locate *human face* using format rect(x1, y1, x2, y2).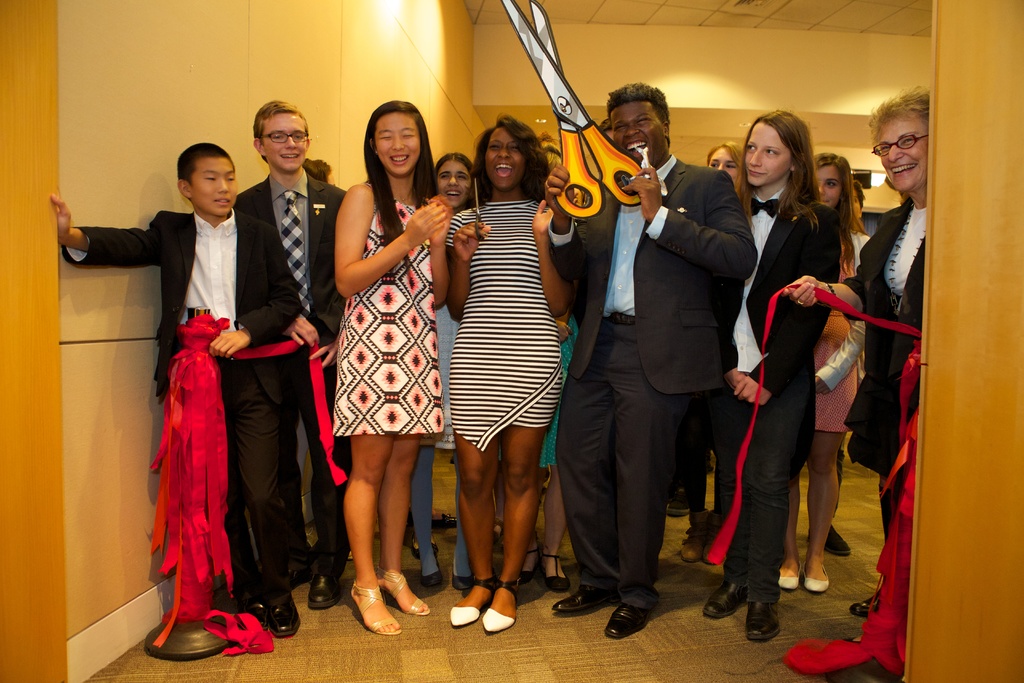
rect(877, 111, 928, 190).
